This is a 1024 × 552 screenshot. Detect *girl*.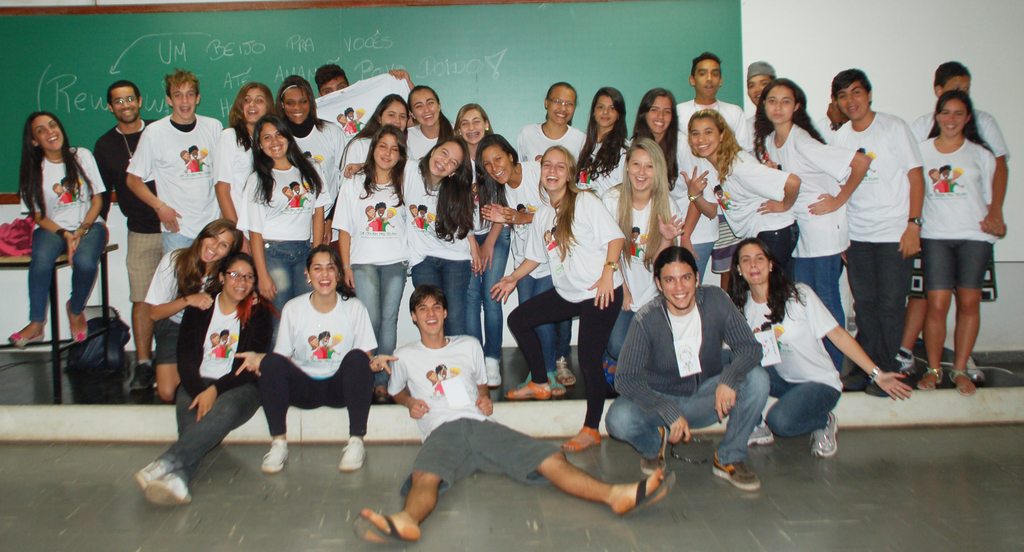
x1=726 y1=240 x2=910 y2=451.
